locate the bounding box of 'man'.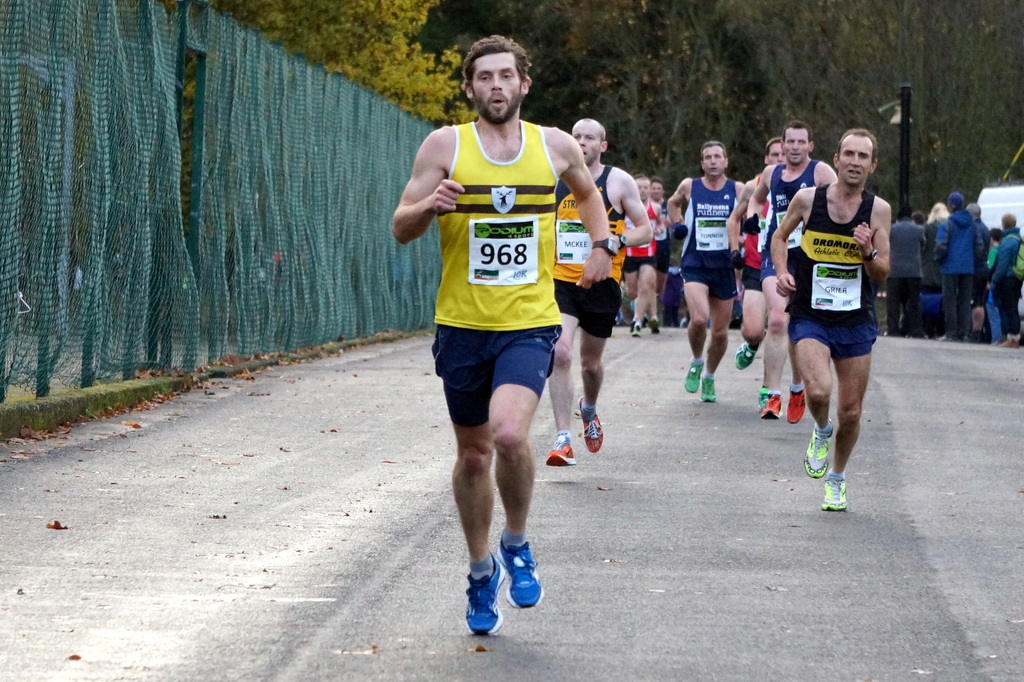
Bounding box: crop(392, 49, 617, 594).
